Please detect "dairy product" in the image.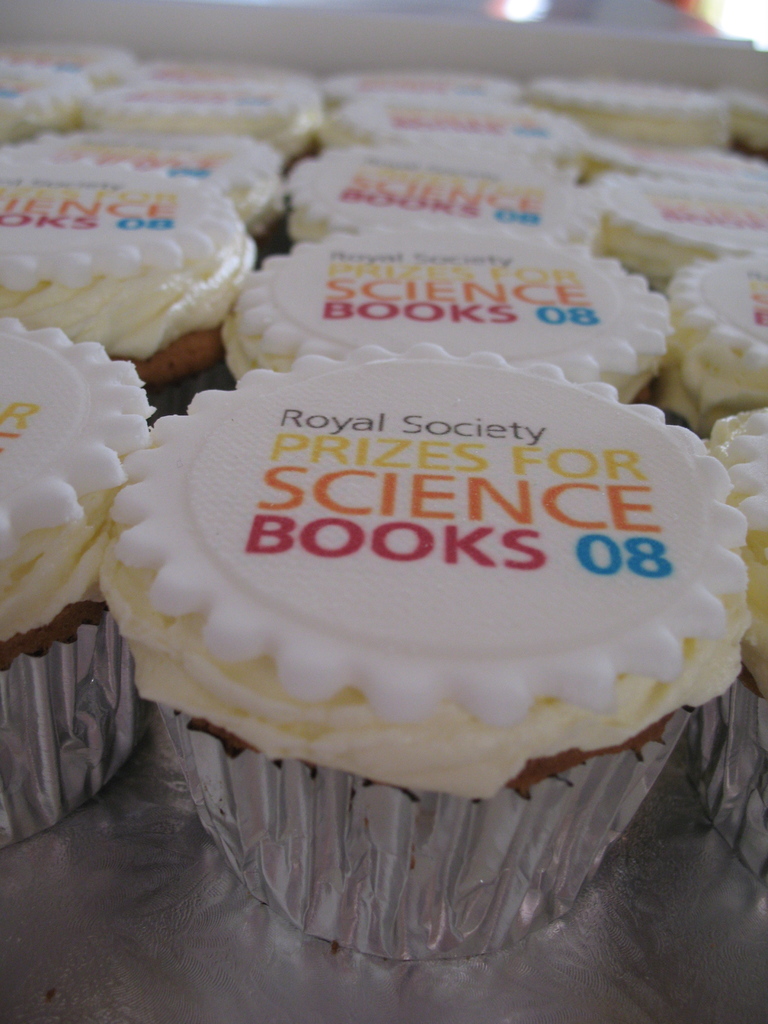
x1=310 y1=54 x2=535 y2=108.
